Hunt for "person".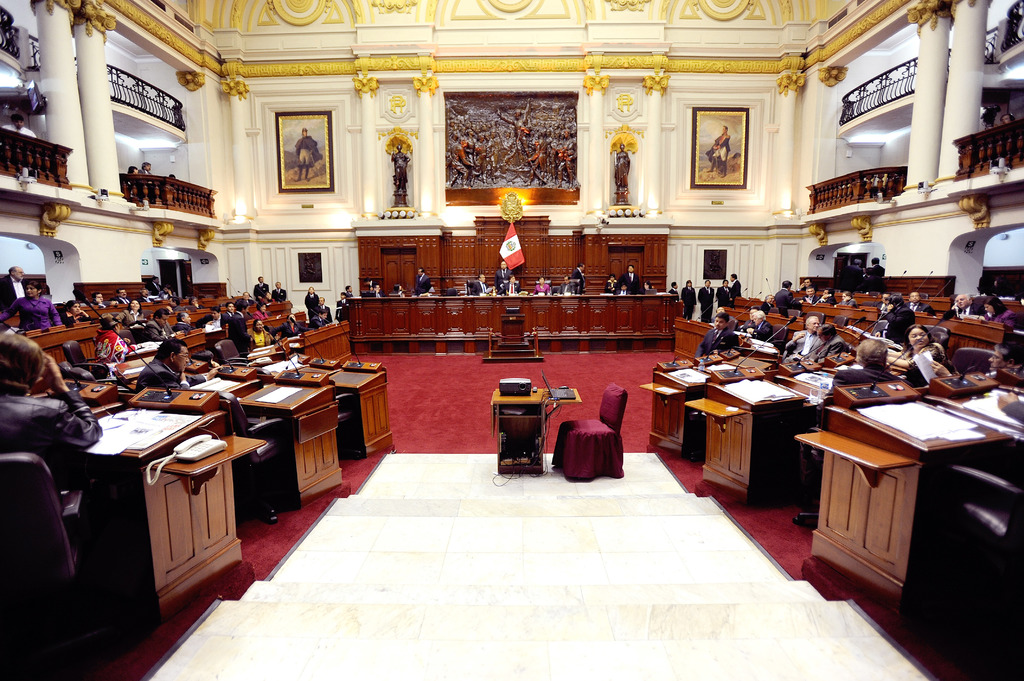
Hunted down at [left=273, top=280, right=285, bottom=301].
